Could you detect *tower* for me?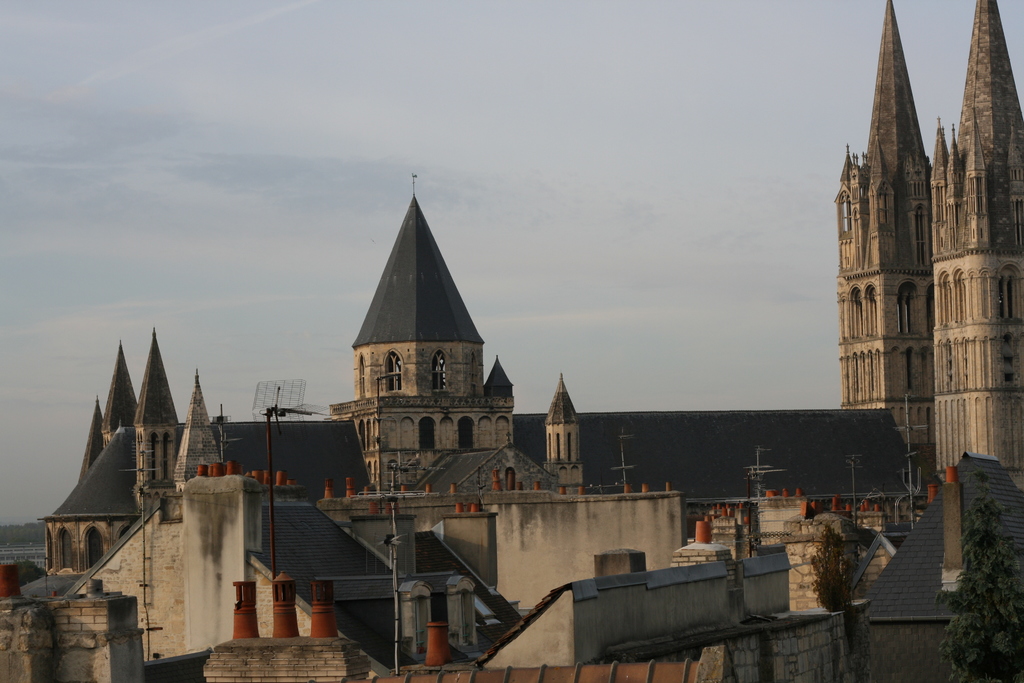
Detection result: select_region(830, 0, 934, 486).
